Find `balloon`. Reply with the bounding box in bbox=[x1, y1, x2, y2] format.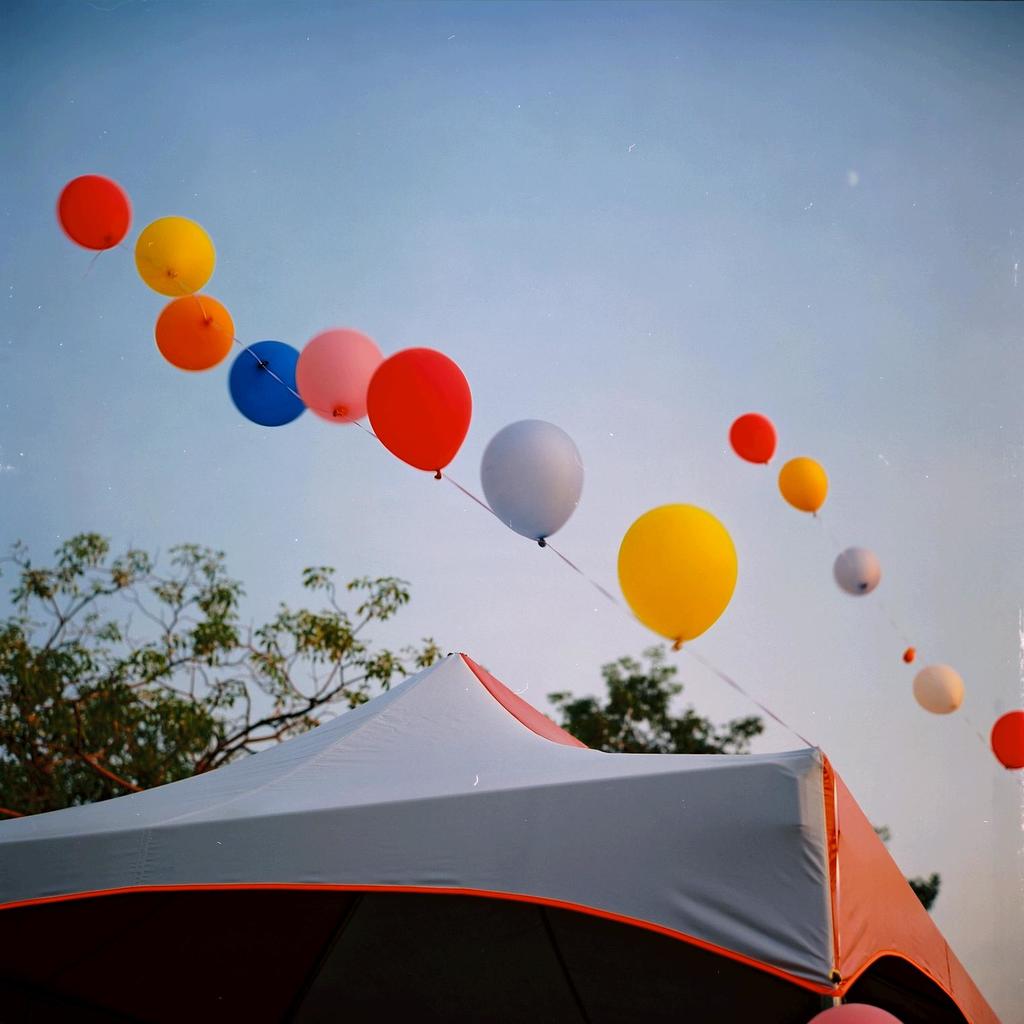
bbox=[916, 668, 965, 713].
